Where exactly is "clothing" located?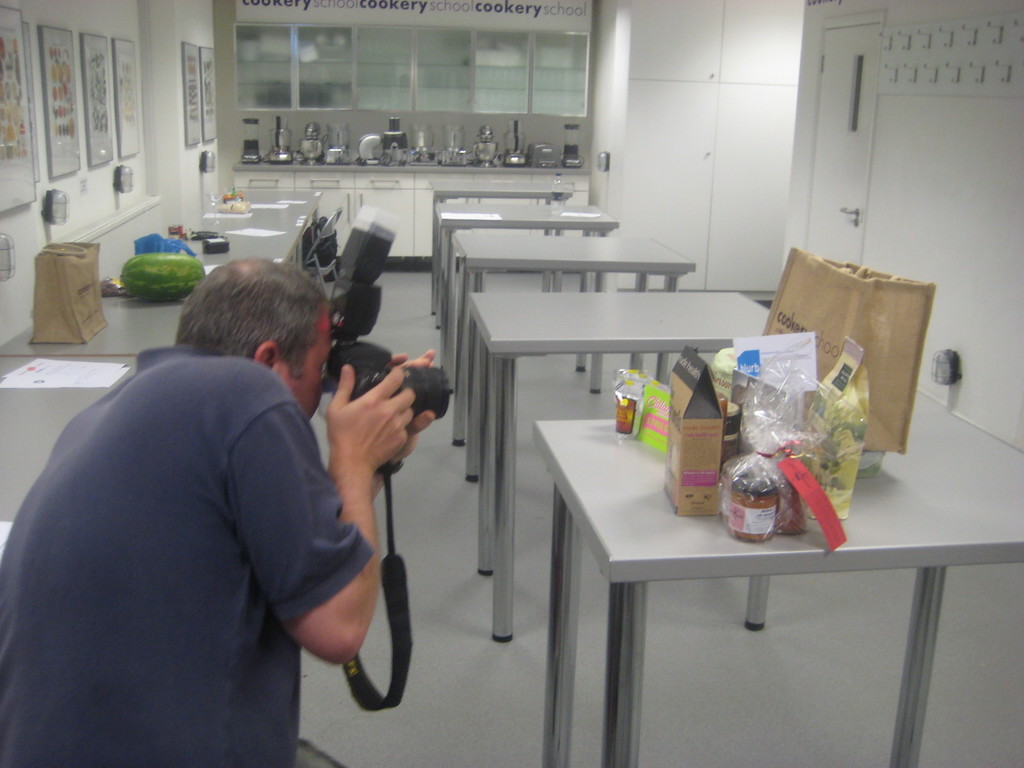
Its bounding box is BBox(38, 283, 420, 767).
